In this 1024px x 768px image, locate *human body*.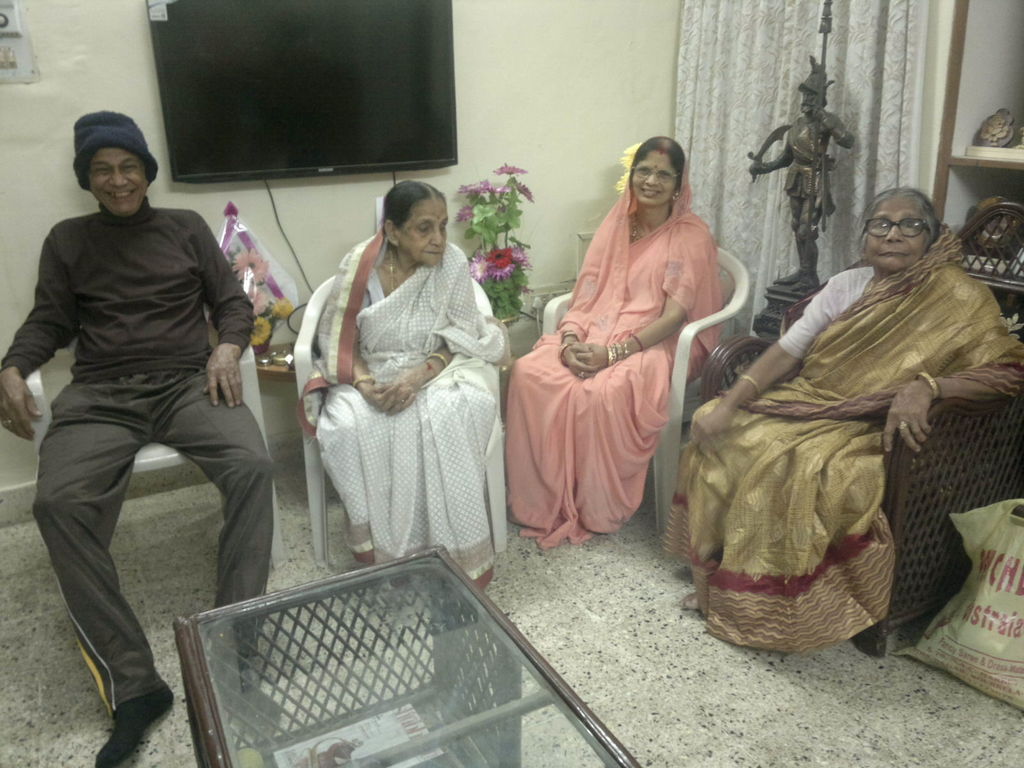
Bounding box: region(707, 166, 985, 651).
